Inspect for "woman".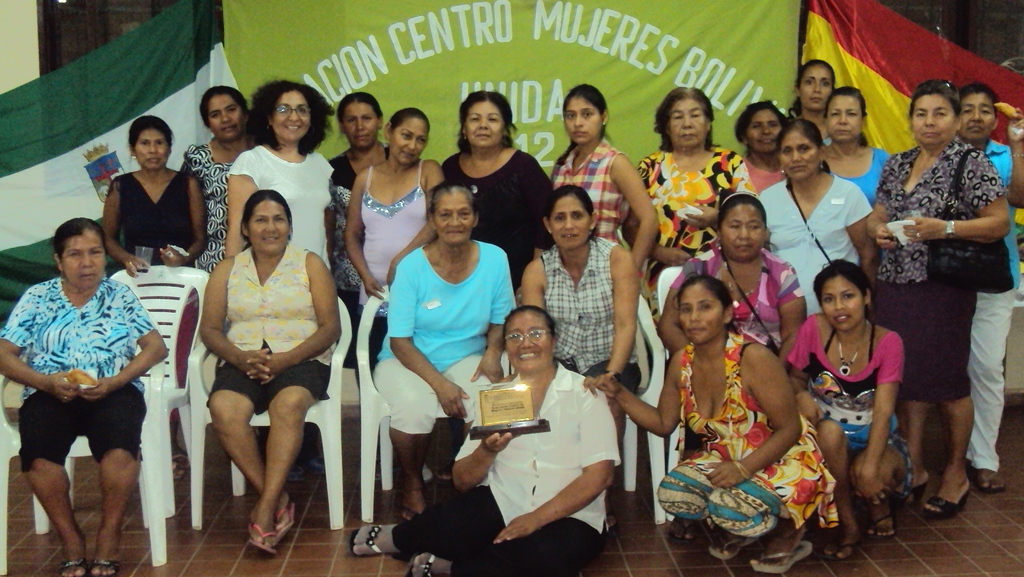
Inspection: <region>436, 86, 558, 298</region>.
